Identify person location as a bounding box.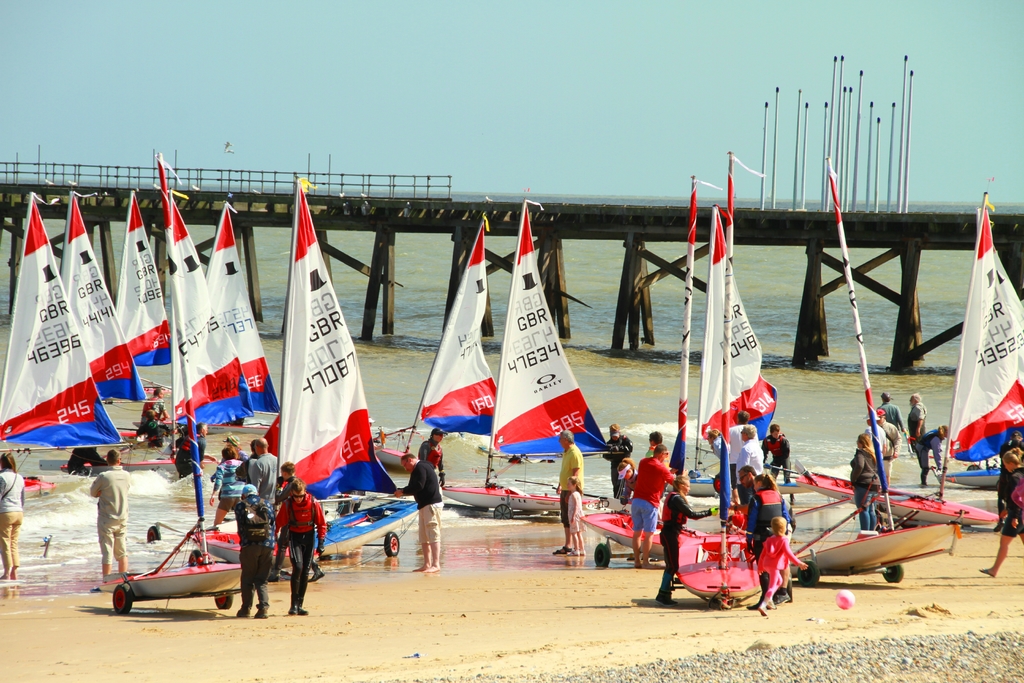
<region>547, 432, 586, 563</region>.
